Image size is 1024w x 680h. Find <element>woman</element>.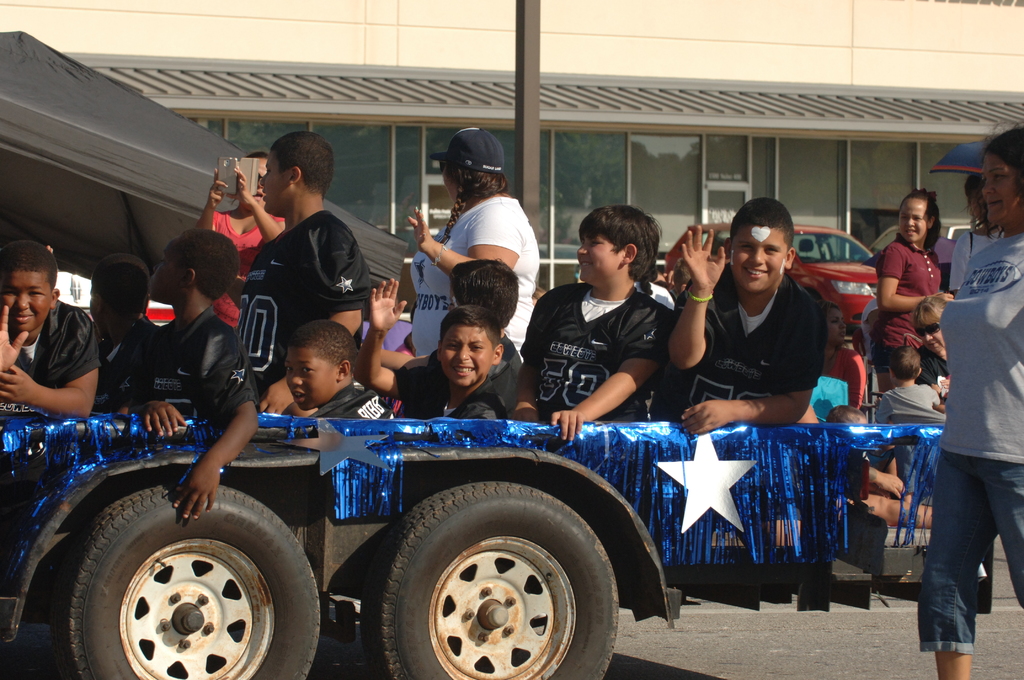
(197,152,285,287).
